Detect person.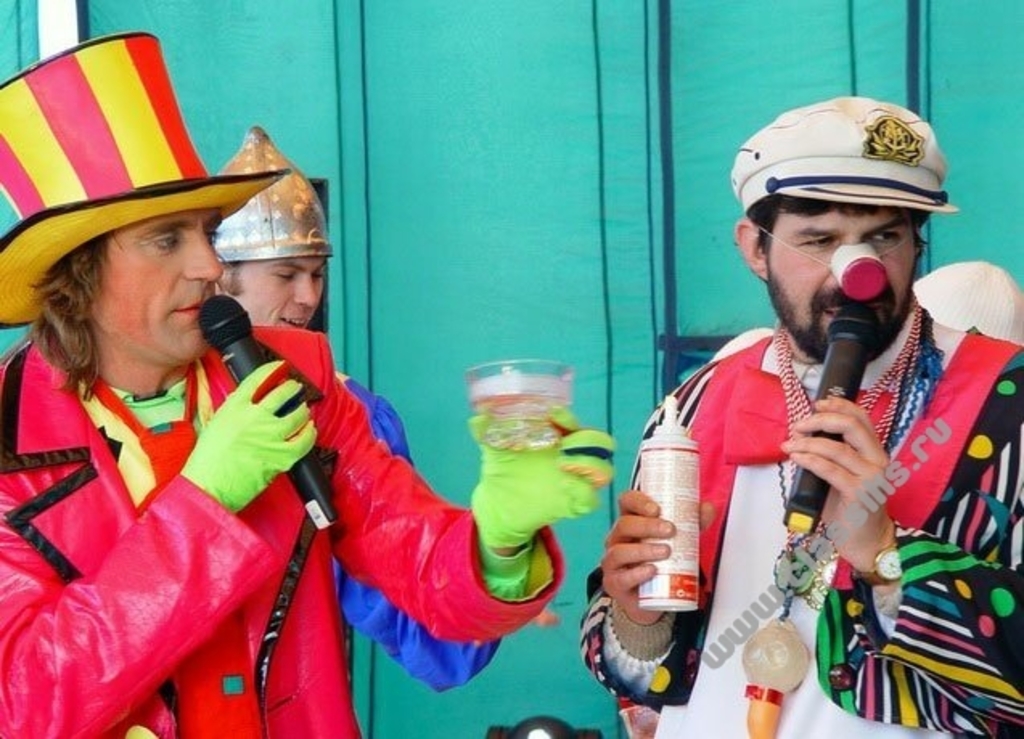
Detected at detection(0, 21, 577, 733).
